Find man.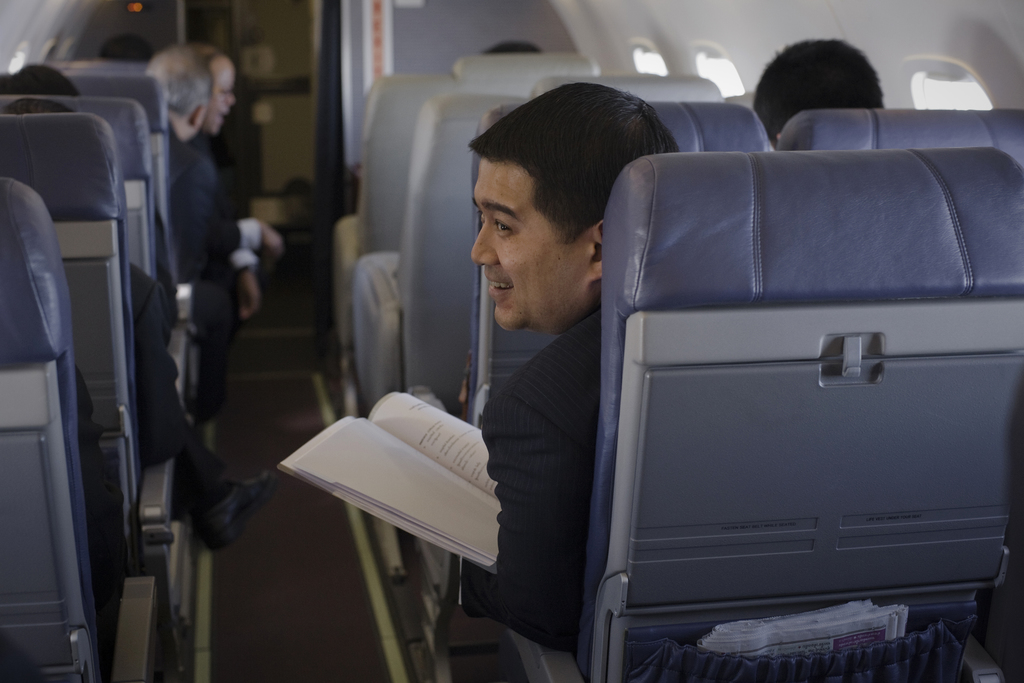
box=[750, 32, 883, 137].
